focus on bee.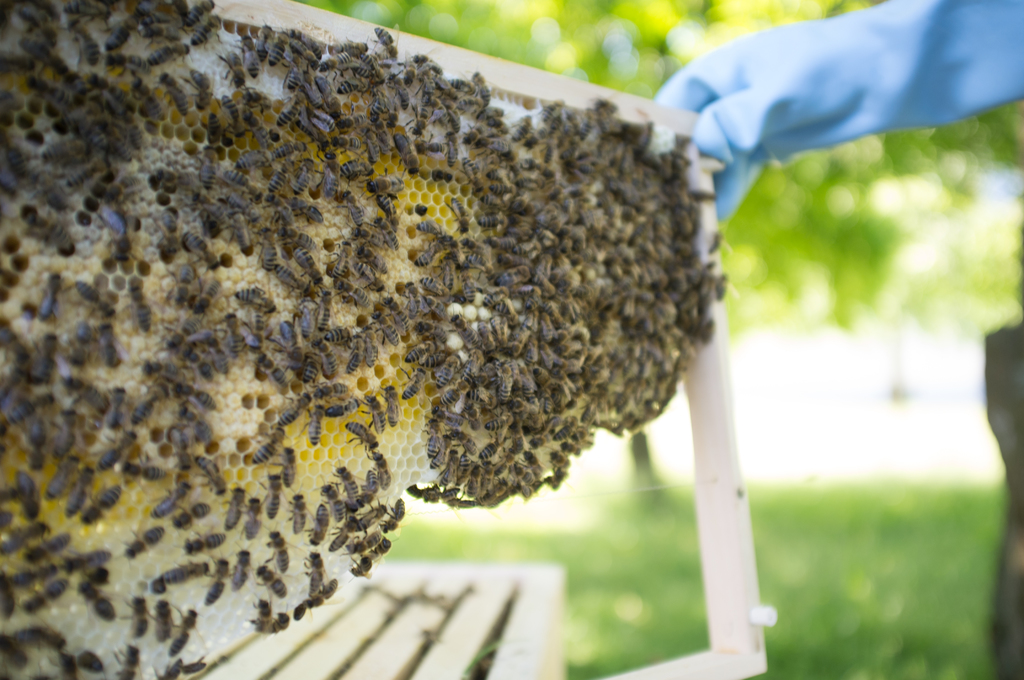
Focused at [136, 288, 152, 334].
